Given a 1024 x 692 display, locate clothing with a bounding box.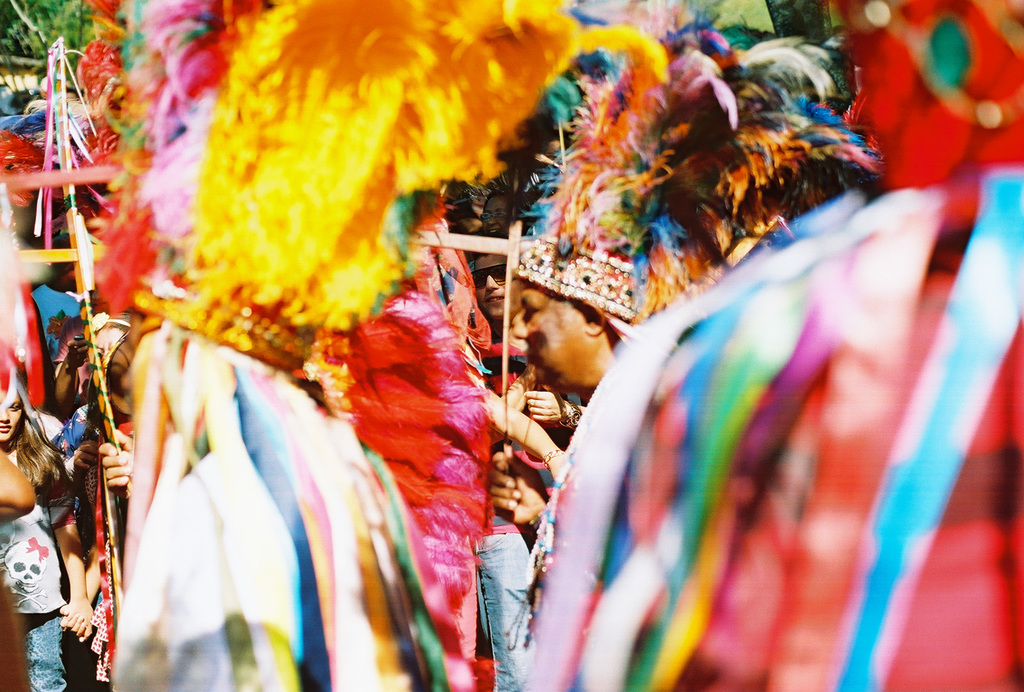
Located: <bbox>1, 164, 1023, 691</bbox>.
